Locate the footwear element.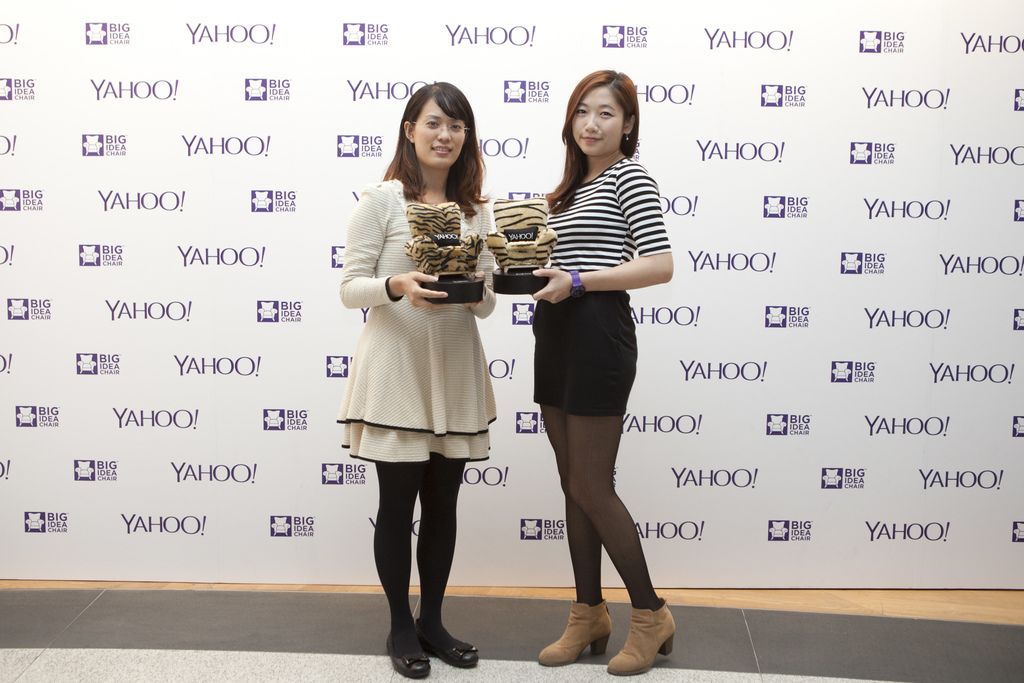
Element bbox: x1=388 y1=630 x2=433 y2=680.
